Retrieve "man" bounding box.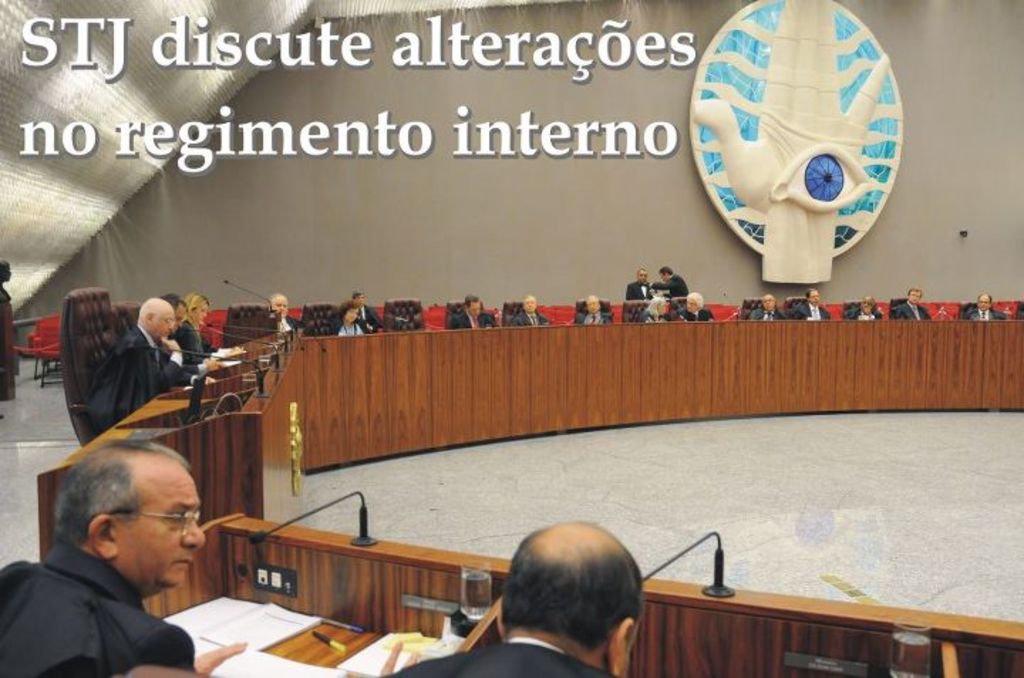
Bounding box: BBox(681, 290, 714, 321).
